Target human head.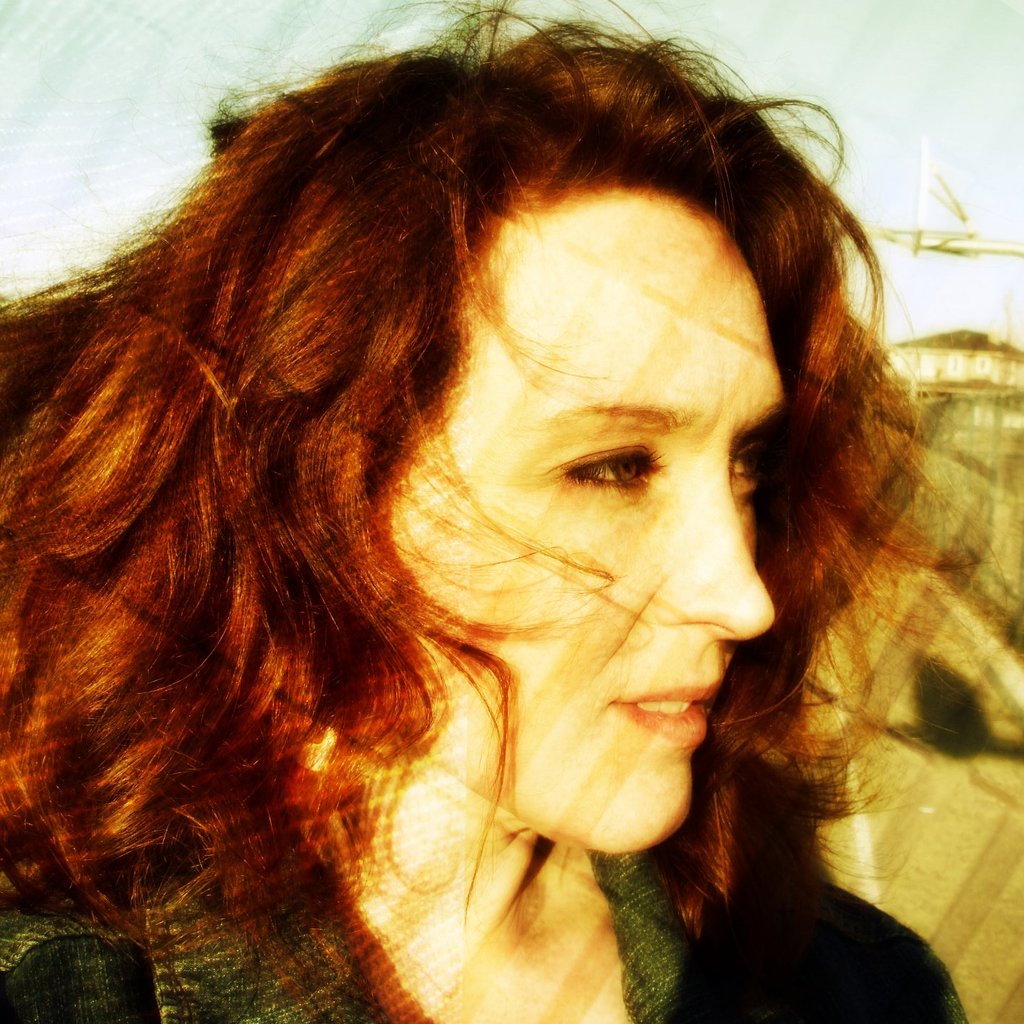
Target region: pyautogui.locateOnScreen(46, 80, 864, 874).
